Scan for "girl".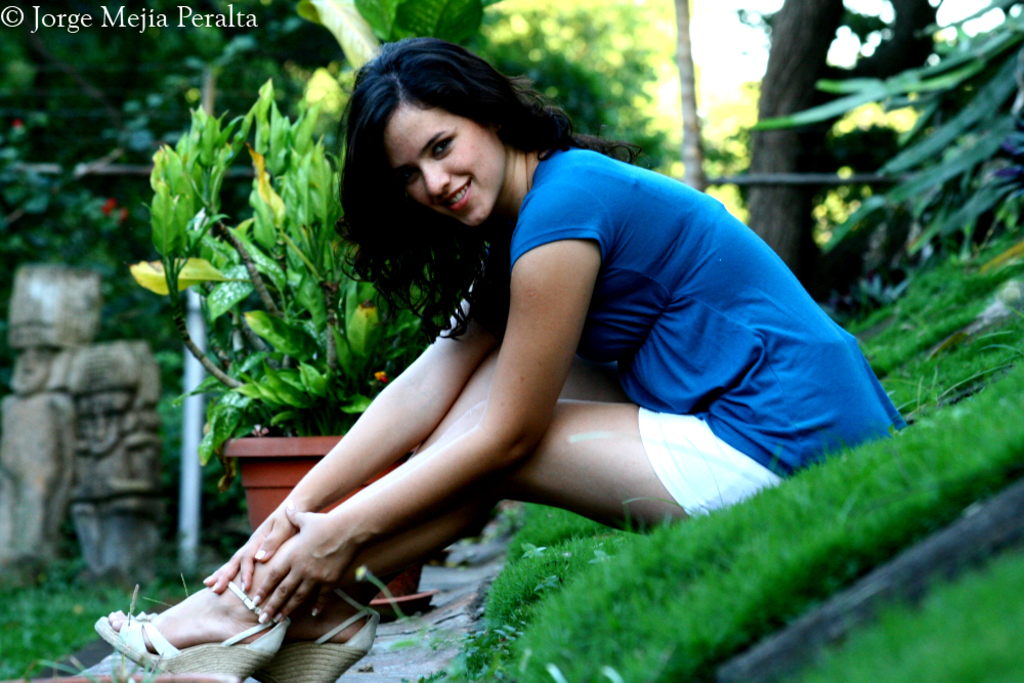
Scan result: 91/34/908/682.
